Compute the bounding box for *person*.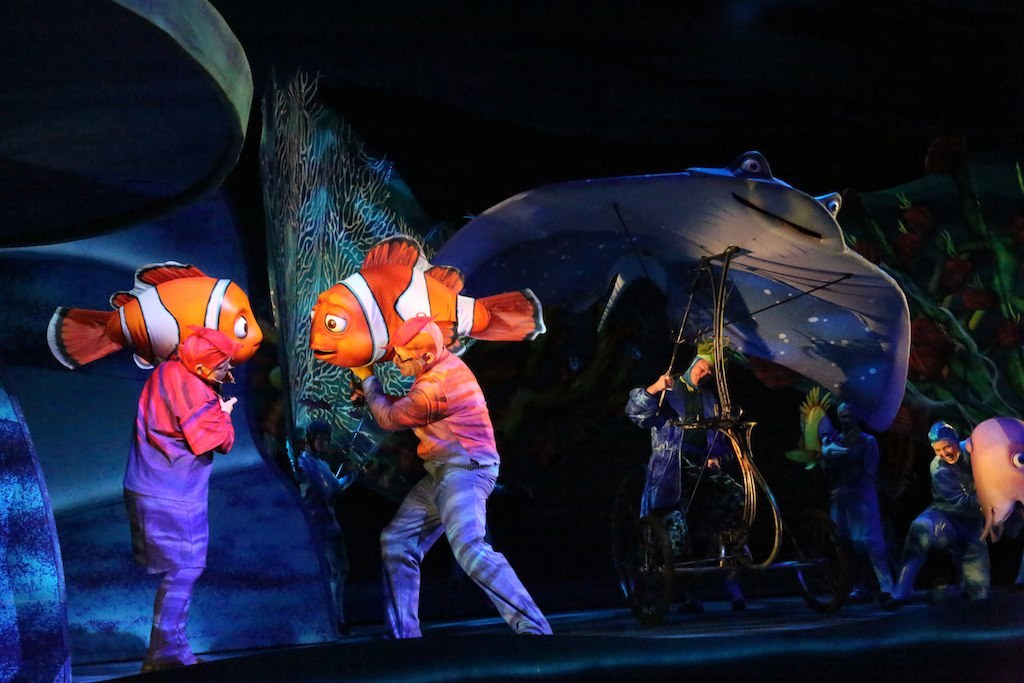
330,236,529,657.
